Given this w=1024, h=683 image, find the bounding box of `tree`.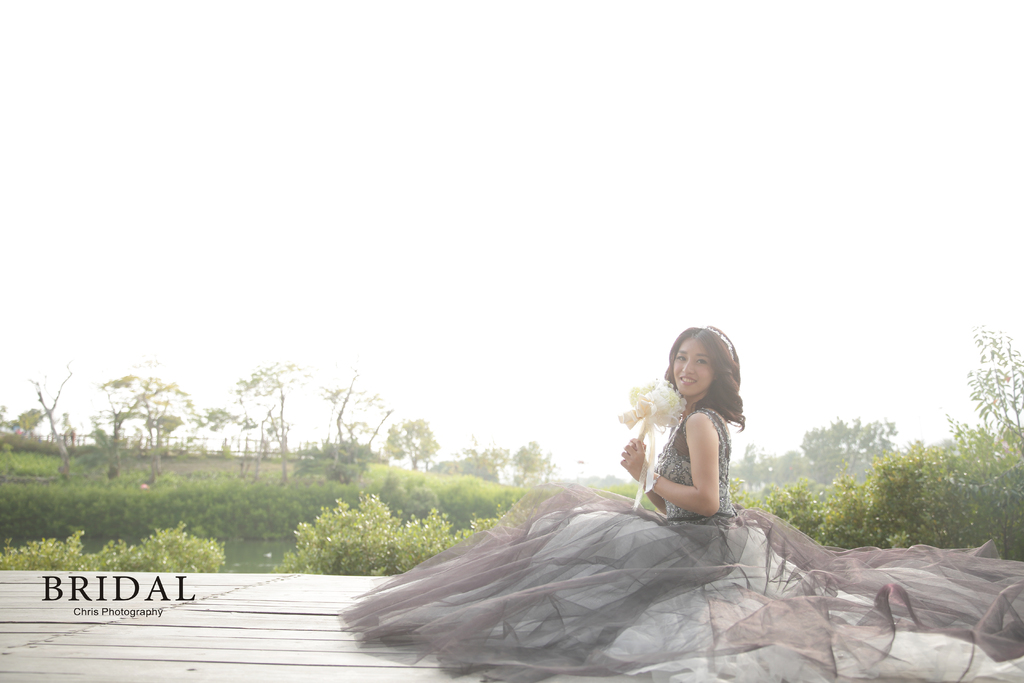
l=191, t=406, r=252, b=457.
